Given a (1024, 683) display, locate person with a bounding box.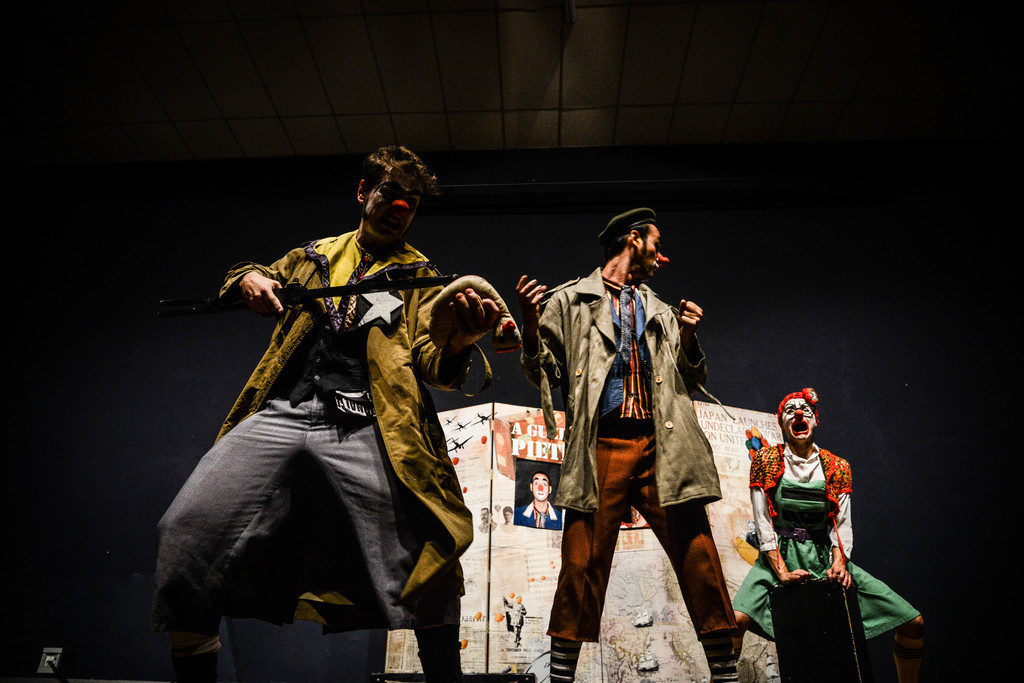
Located: 189:149:465:649.
